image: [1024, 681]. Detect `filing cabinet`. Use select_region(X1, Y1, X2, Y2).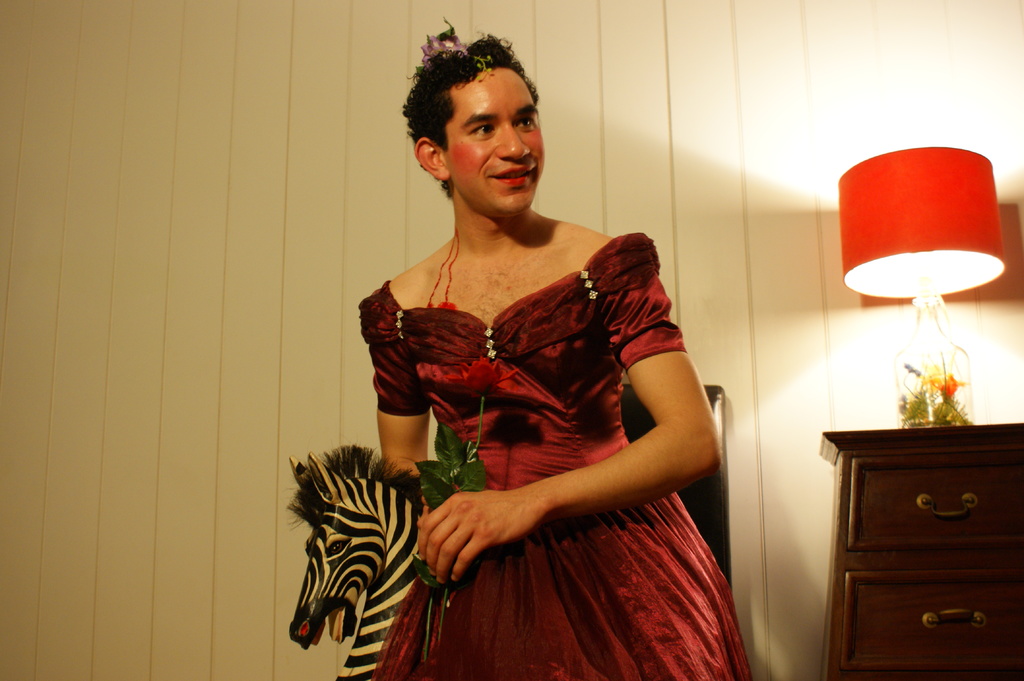
select_region(822, 436, 1023, 680).
